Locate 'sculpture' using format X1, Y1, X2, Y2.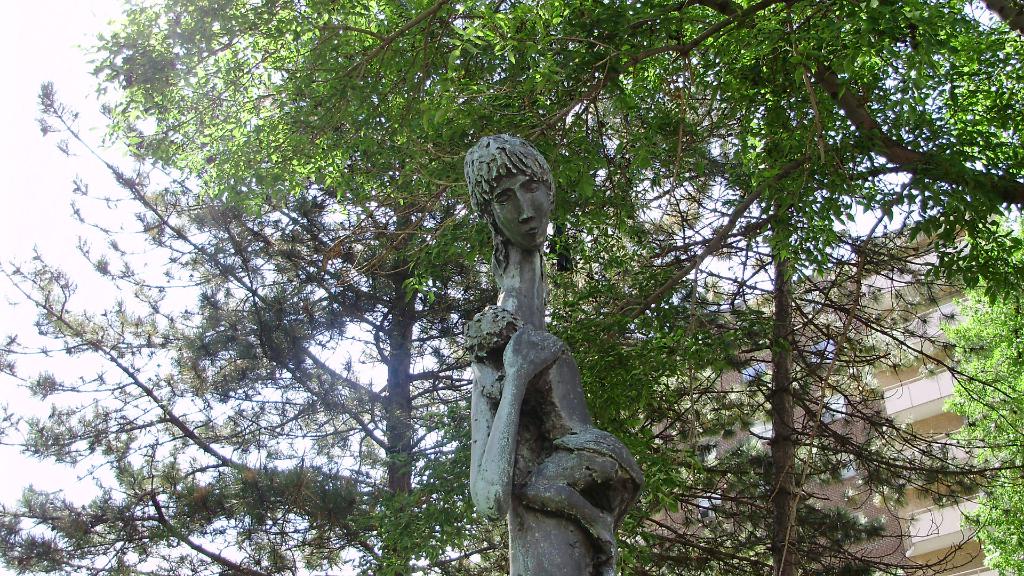
461, 125, 640, 575.
